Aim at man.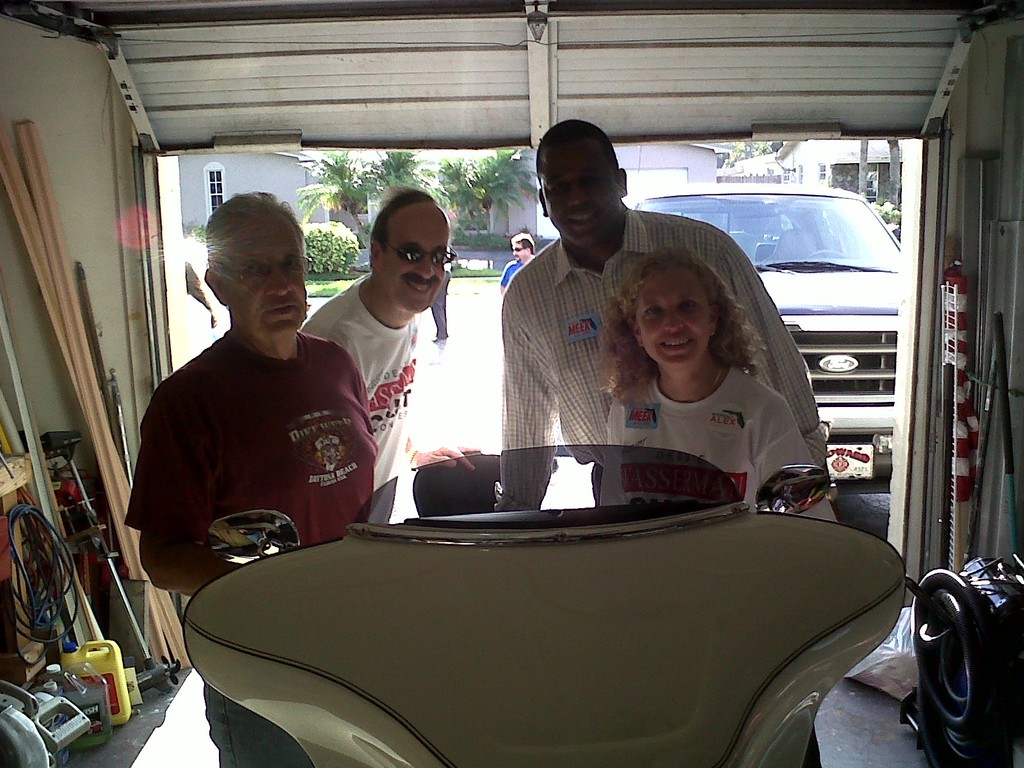
Aimed at crop(499, 233, 536, 295).
